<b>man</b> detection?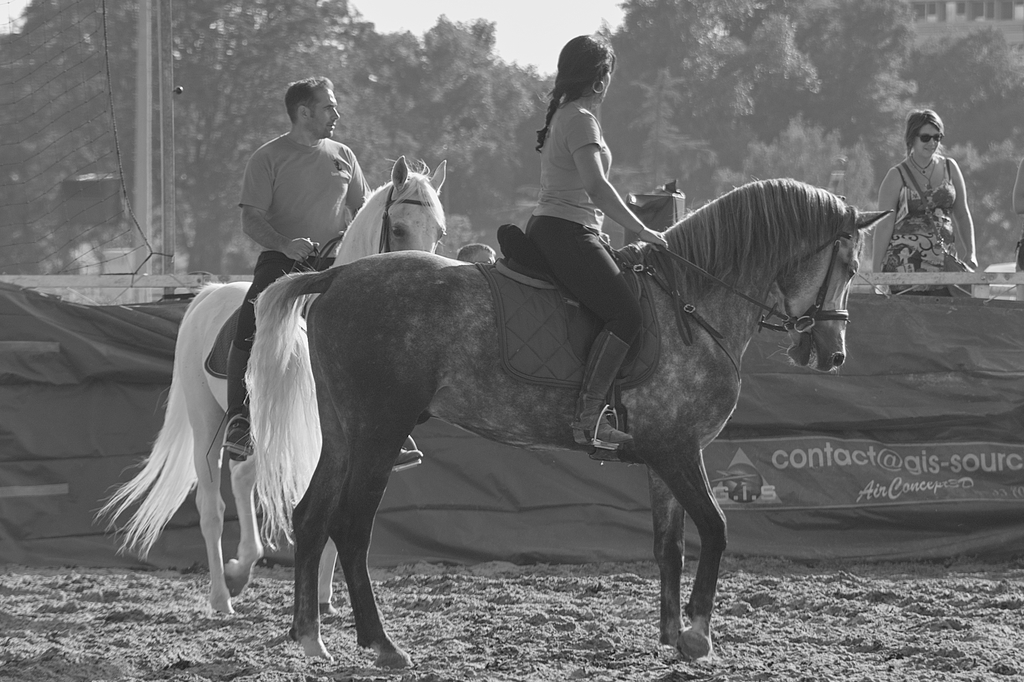
bbox=(221, 69, 425, 475)
